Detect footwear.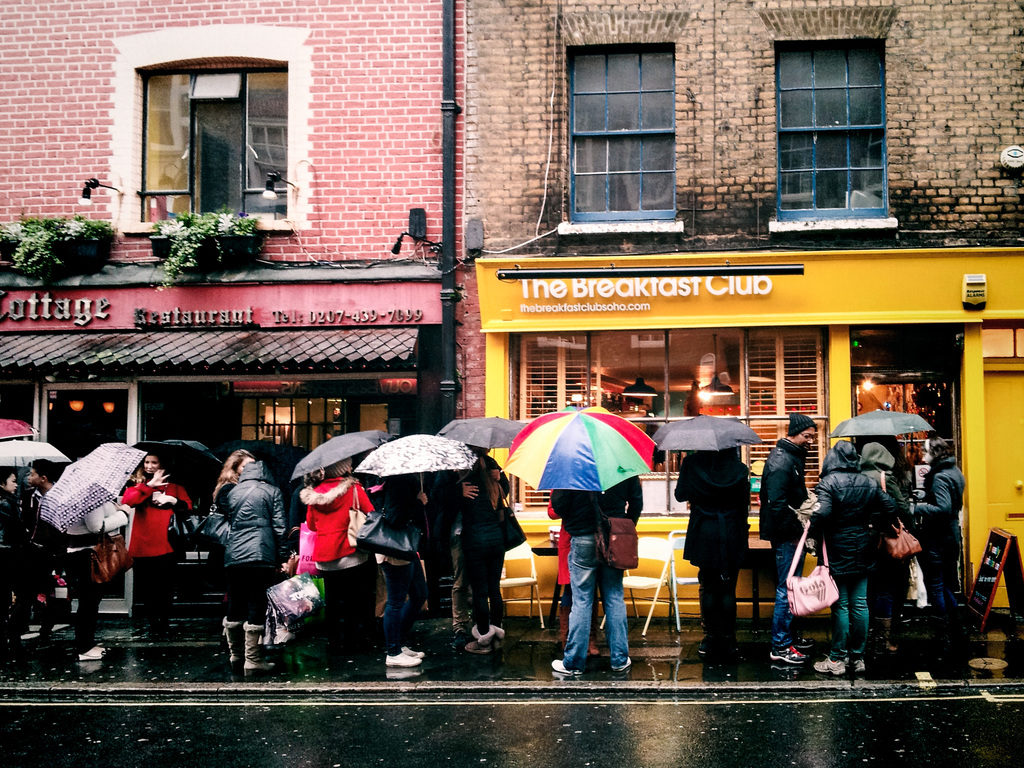
Detected at {"left": 852, "top": 660, "right": 867, "bottom": 673}.
